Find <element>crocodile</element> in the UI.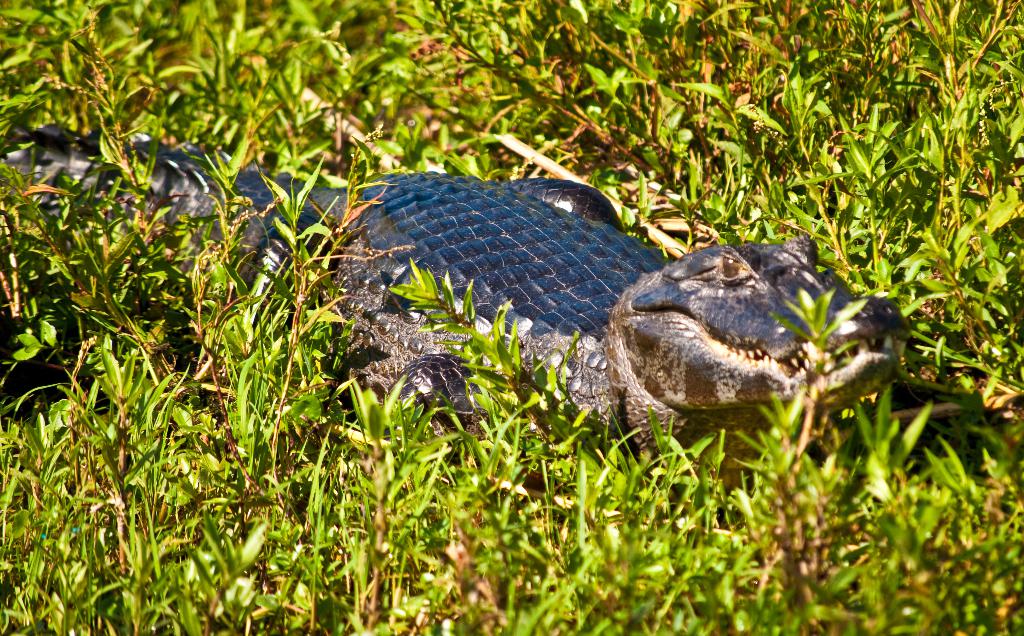
UI element at box(10, 152, 921, 496).
